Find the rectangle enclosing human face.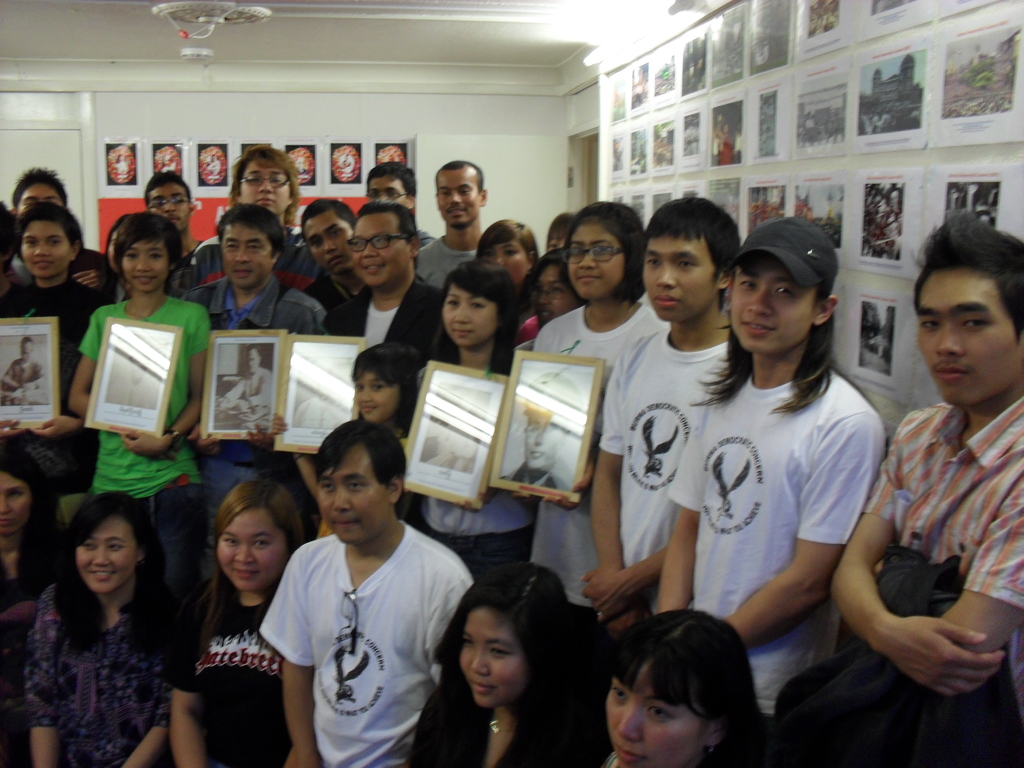
0,472,31,529.
